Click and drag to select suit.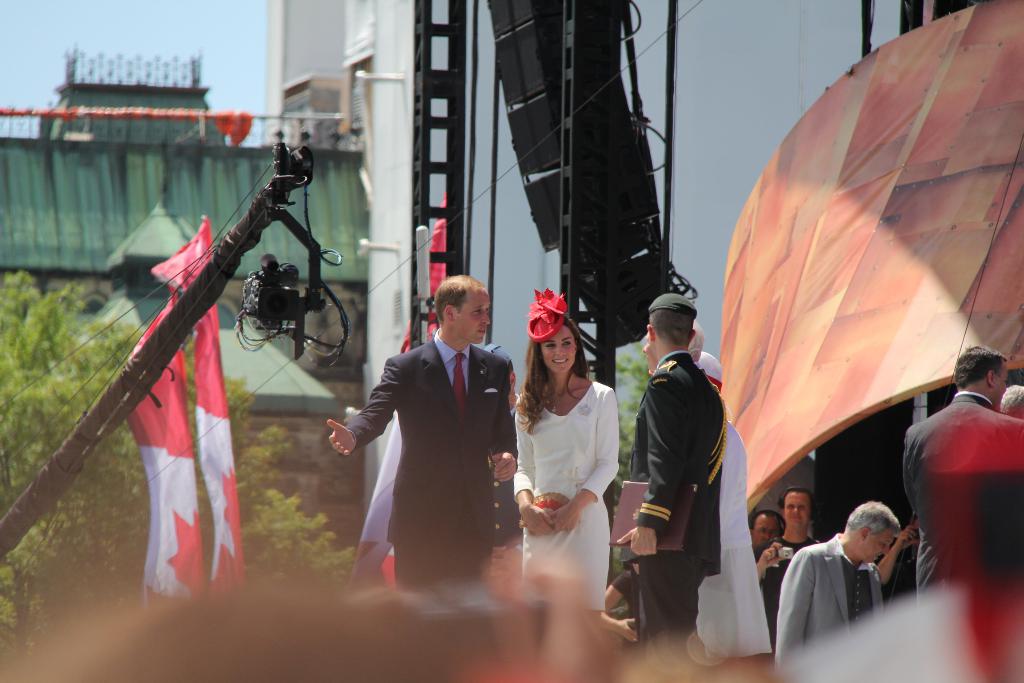
Selection: <region>902, 389, 1023, 604</region>.
